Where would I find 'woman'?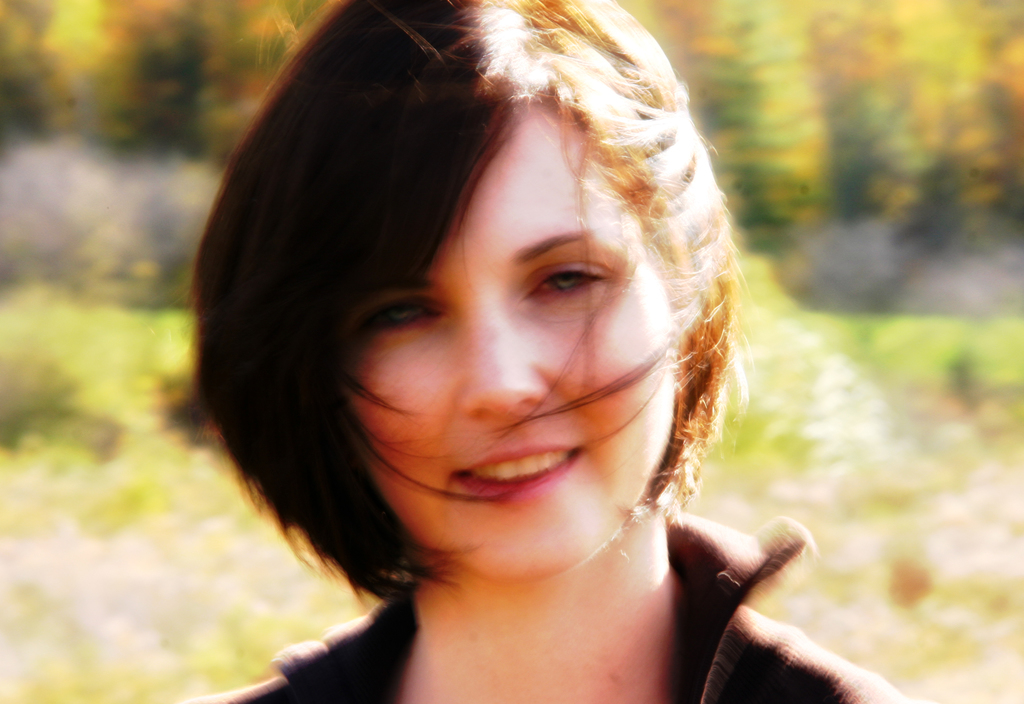
At locate(127, 3, 857, 703).
